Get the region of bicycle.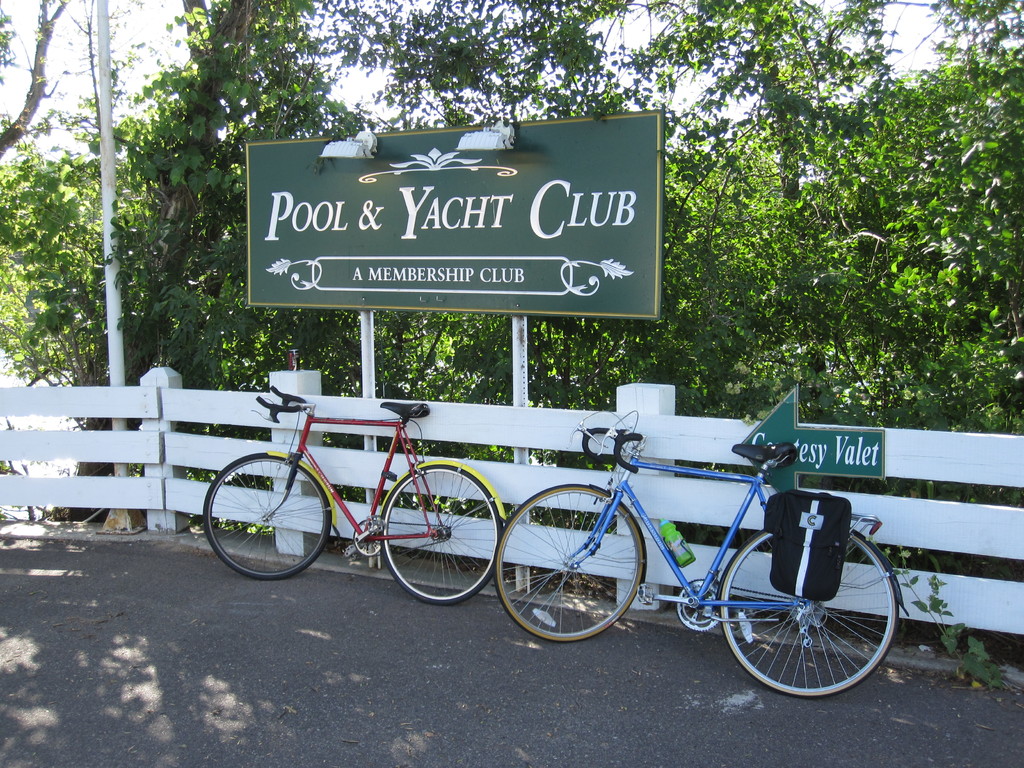
474 393 929 695.
